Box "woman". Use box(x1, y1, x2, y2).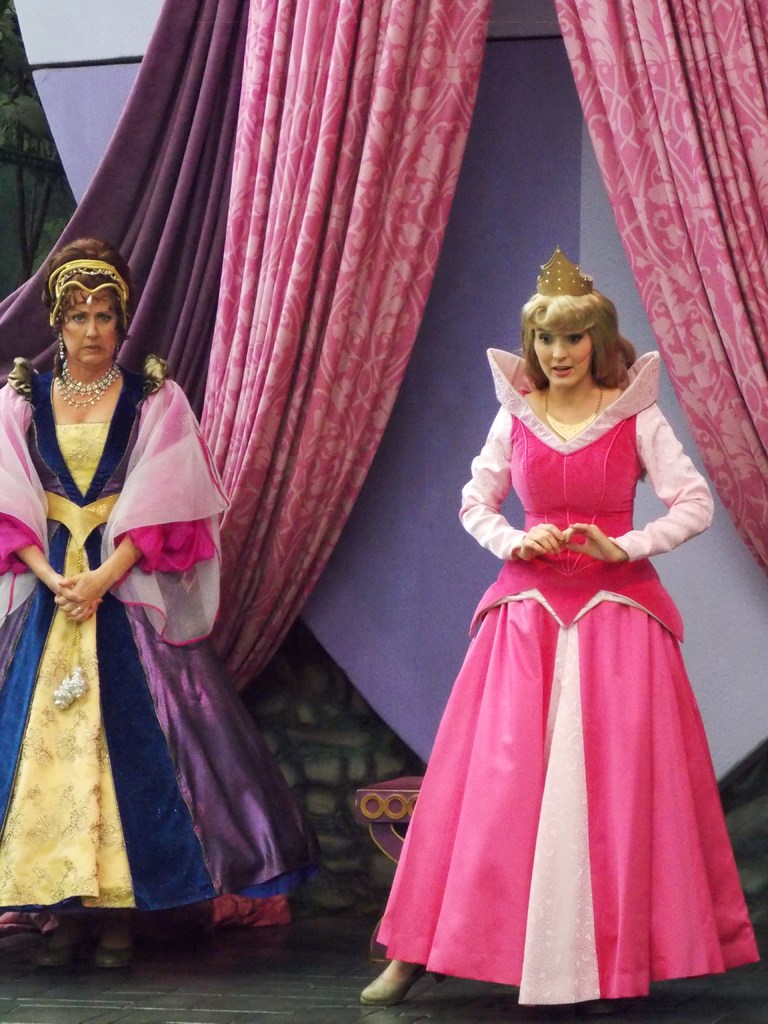
box(364, 239, 767, 1005).
